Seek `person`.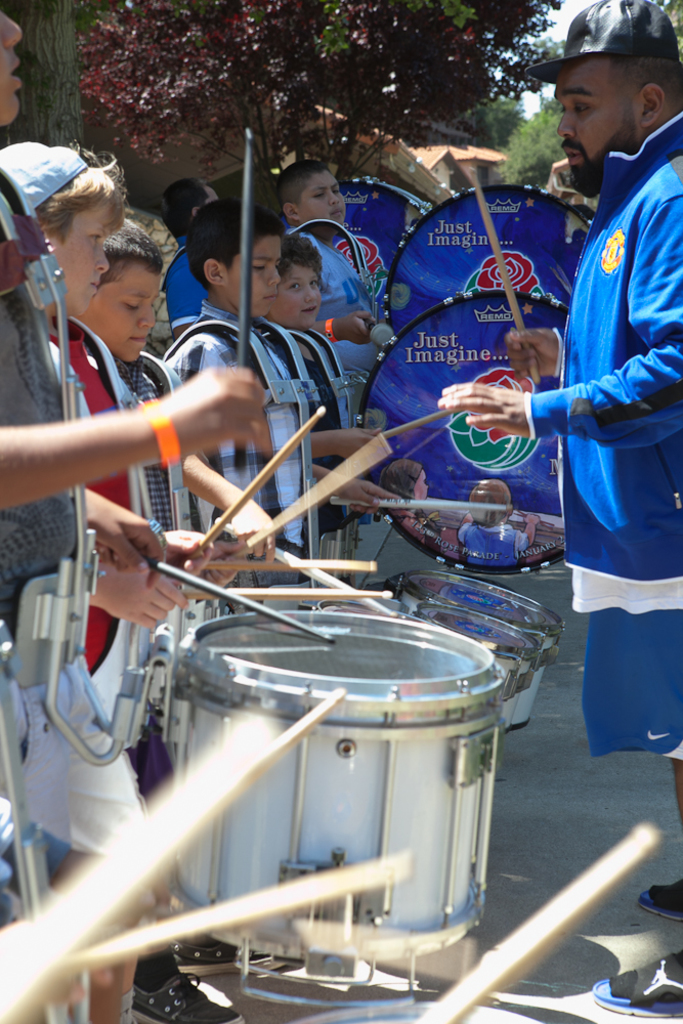
<bbox>525, 6, 675, 760</bbox>.
